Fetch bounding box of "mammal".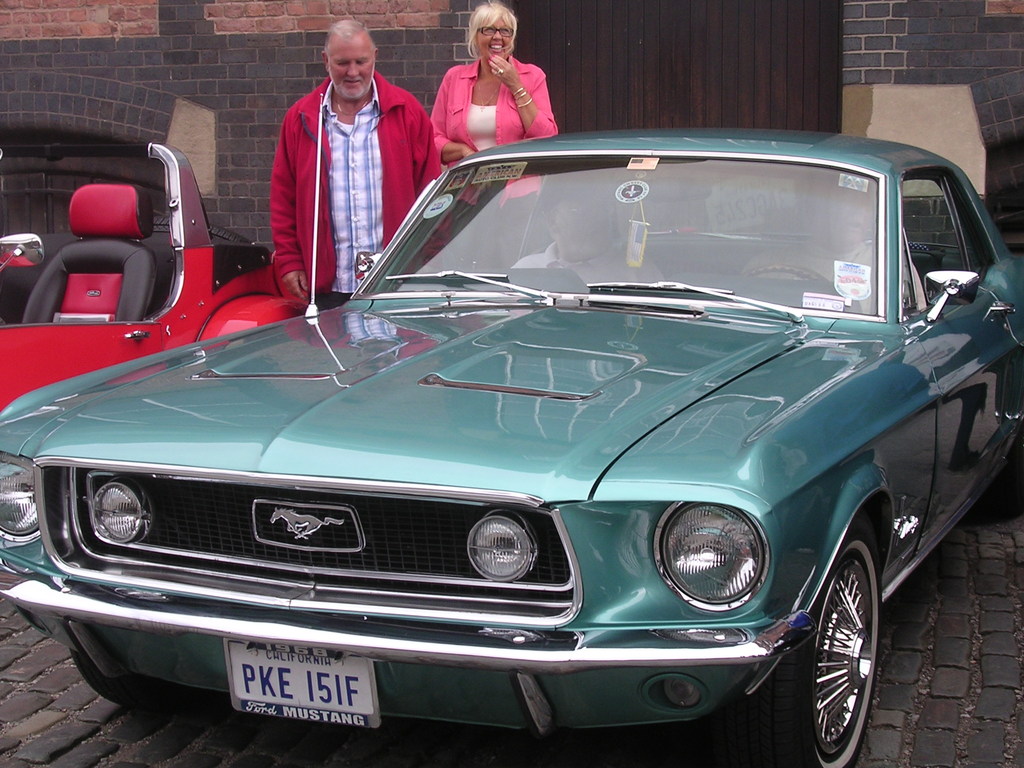
Bbox: locate(269, 22, 445, 307).
